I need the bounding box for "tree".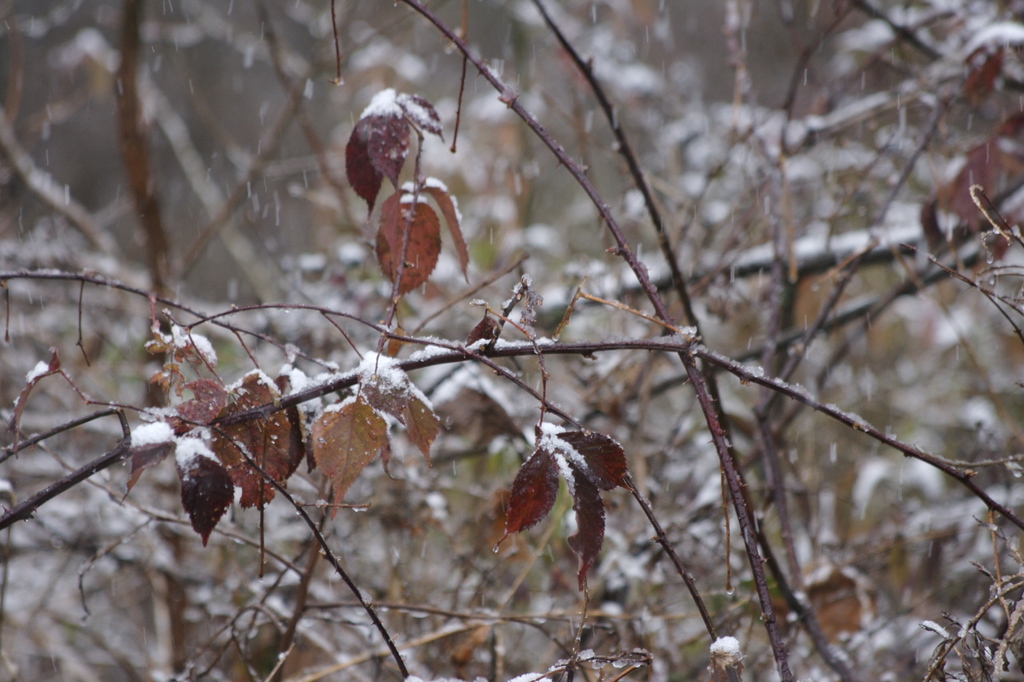
Here it is: l=0, t=0, r=1023, b=681.
